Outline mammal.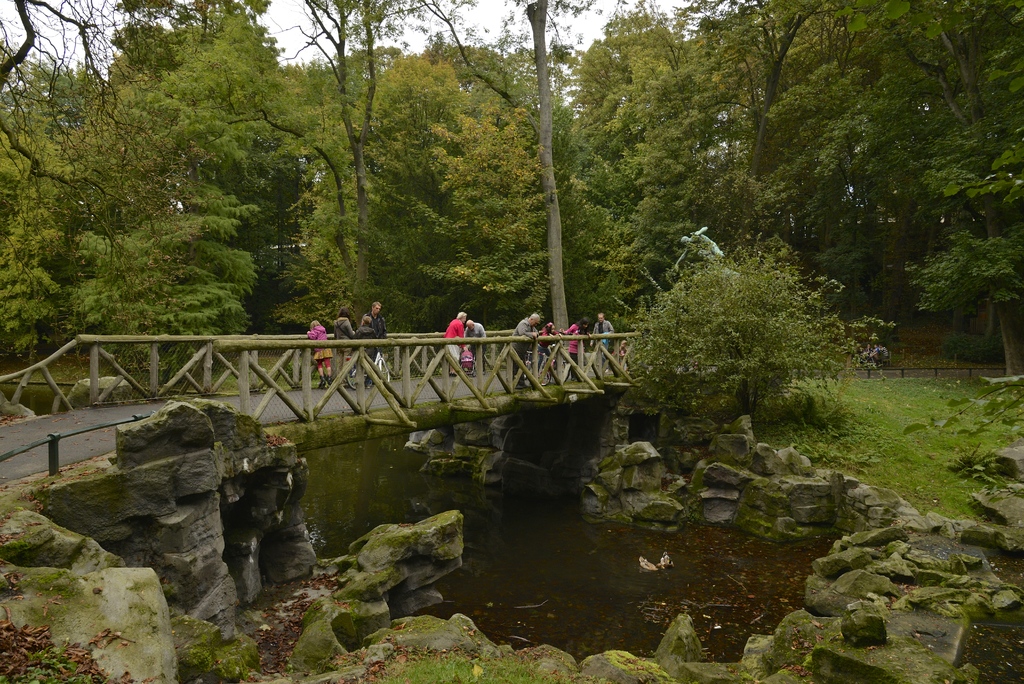
Outline: crop(871, 343, 880, 350).
